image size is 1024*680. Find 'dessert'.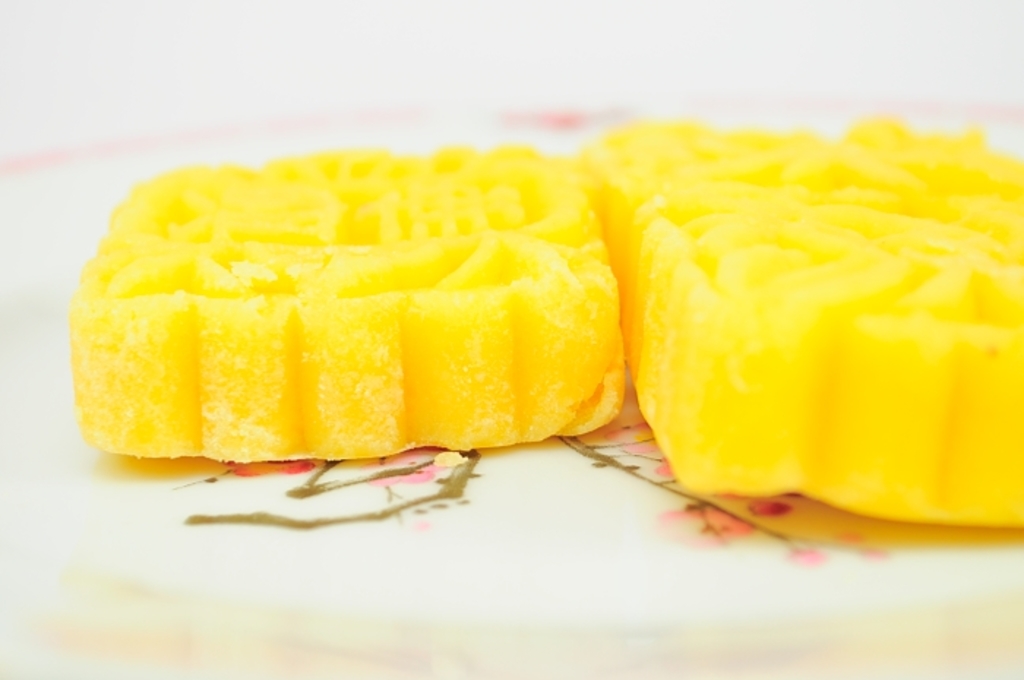
l=85, t=132, r=673, b=507.
